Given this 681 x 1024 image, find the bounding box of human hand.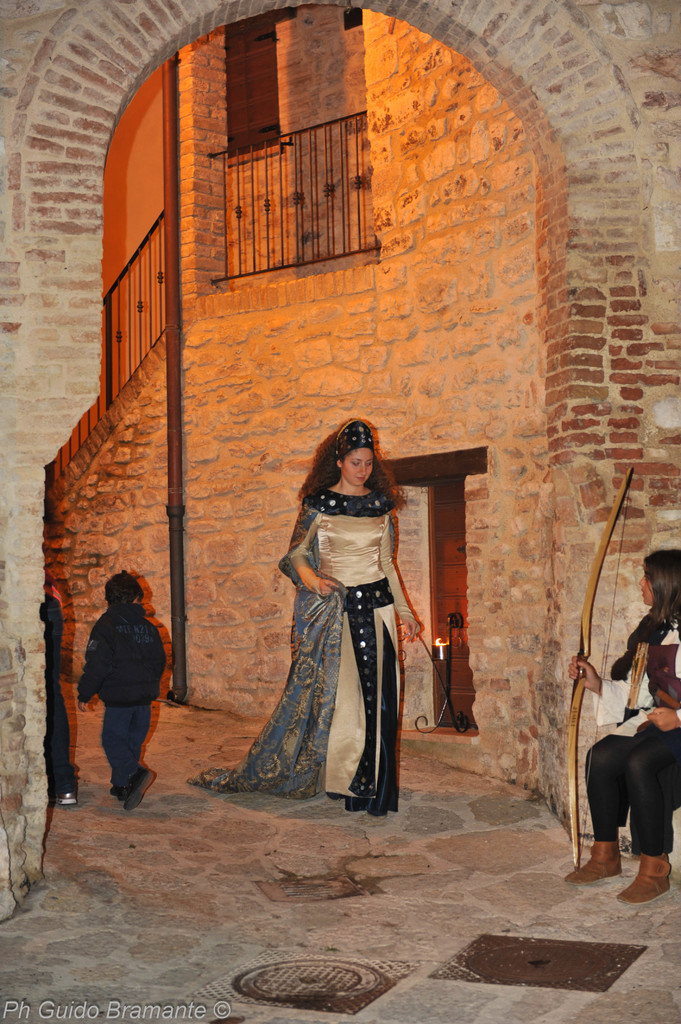
box=[565, 653, 602, 691].
